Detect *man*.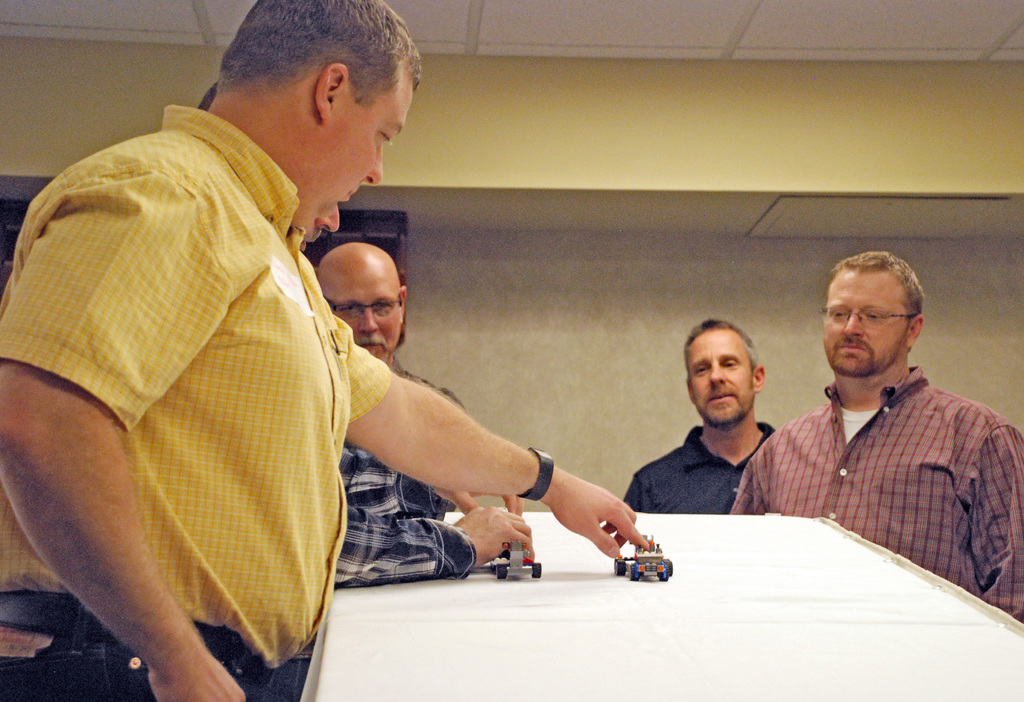
Detected at bbox=[314, 240, 461, 409].
